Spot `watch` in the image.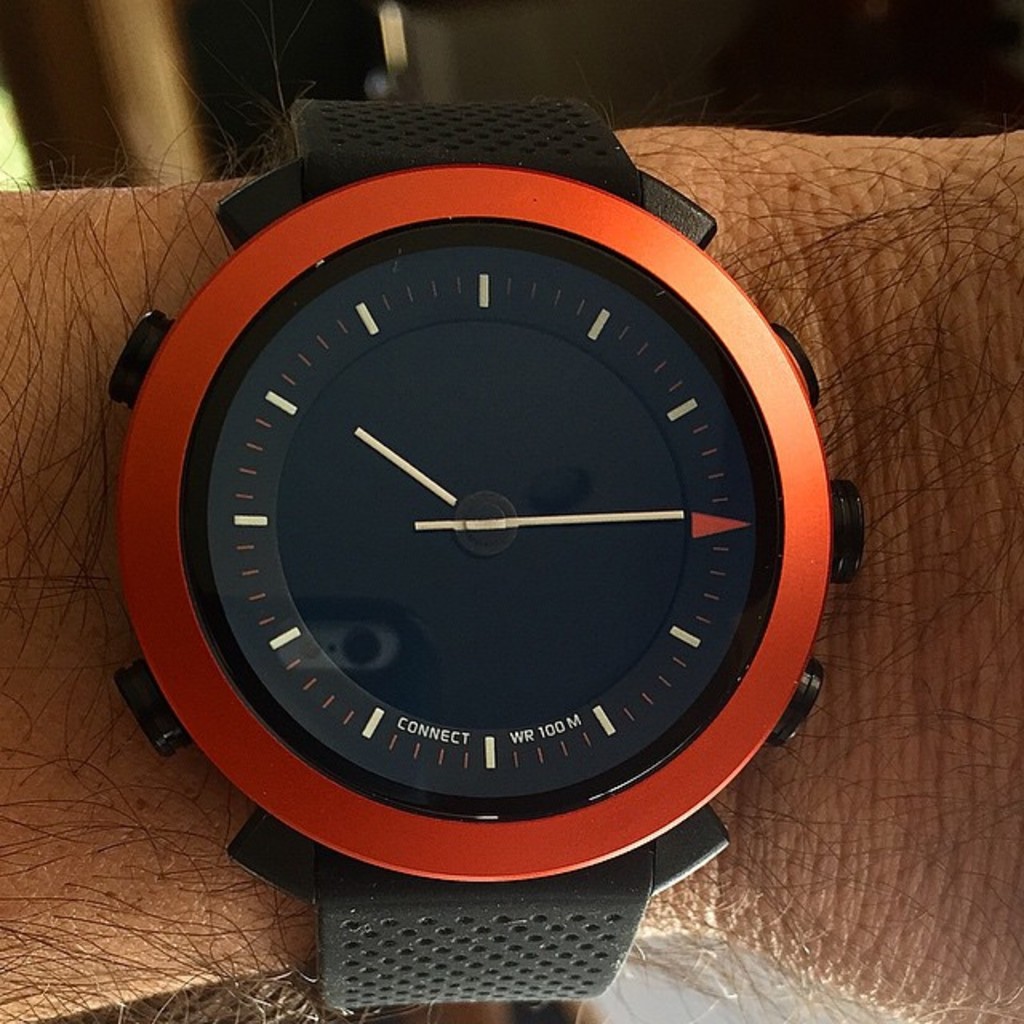
`watch` found at pyautogui.locateOnScreen(101, 104, 850, 1016).
